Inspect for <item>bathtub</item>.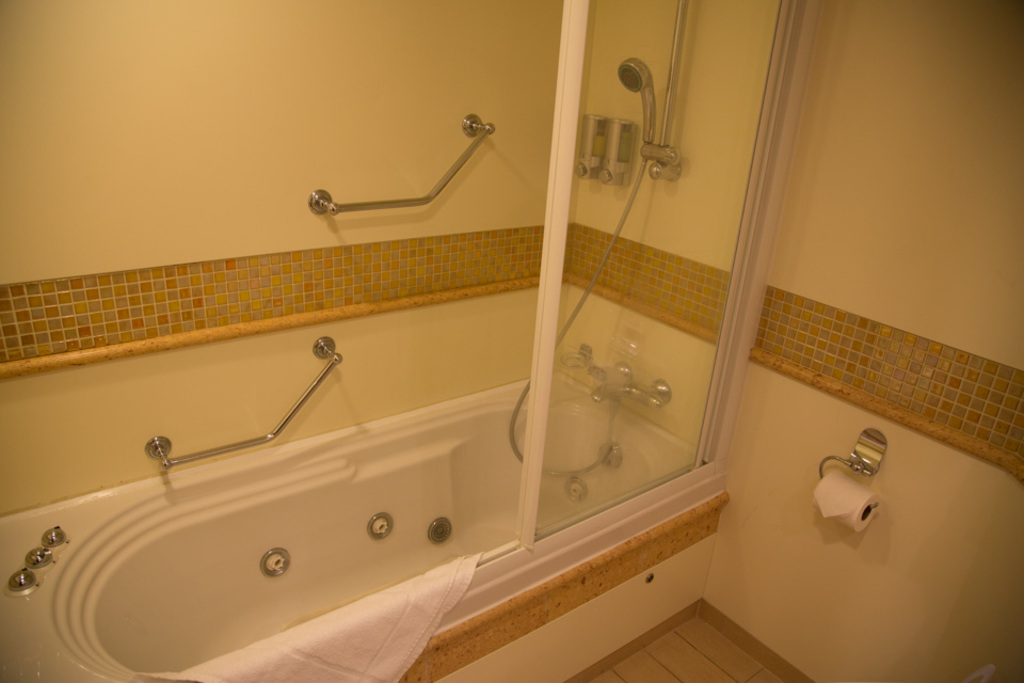
Inspection: 0, 342, 700, 682.
